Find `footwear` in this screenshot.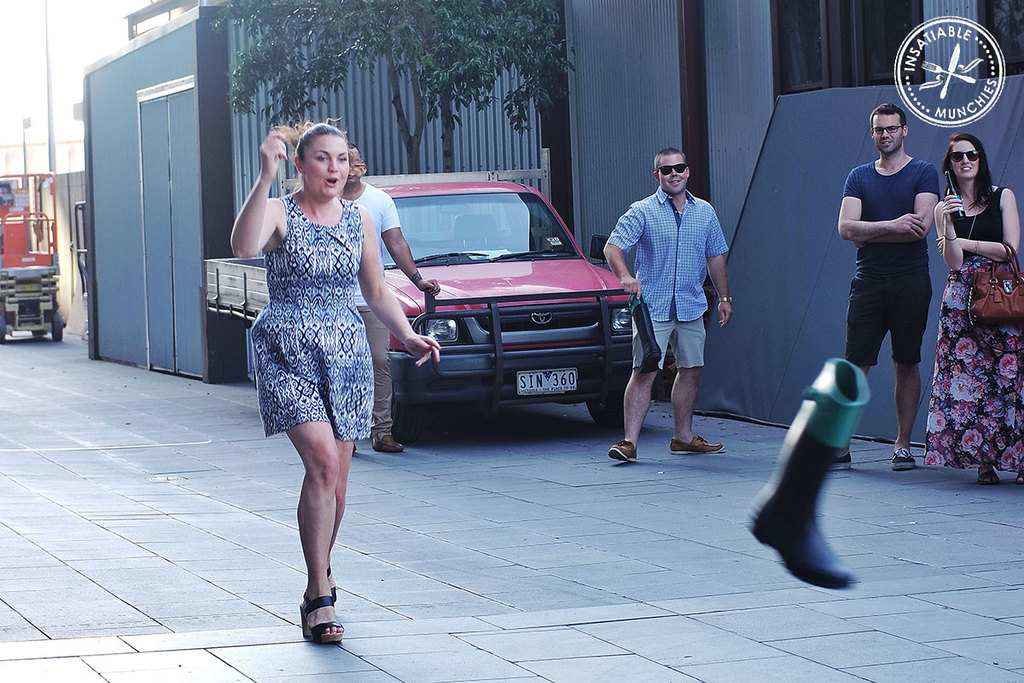
The bounding box for `footwear` is l=665, t=431, r=725, b=455.
